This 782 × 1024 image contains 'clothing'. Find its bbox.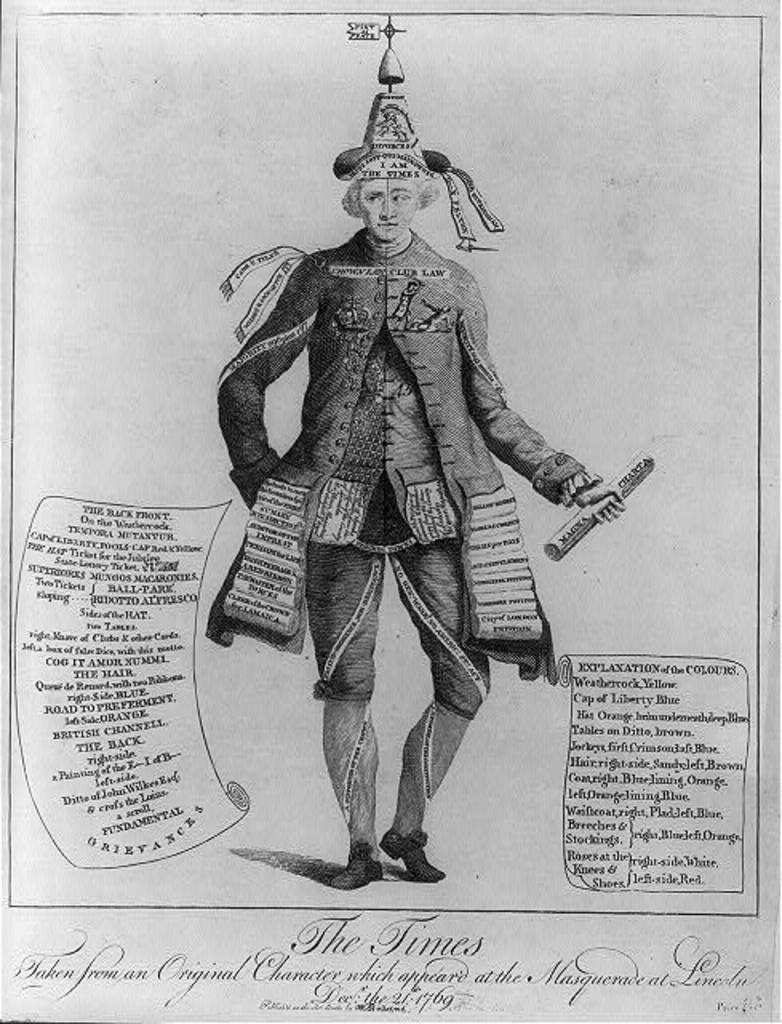
Rect(211, 198, 526, 776).
